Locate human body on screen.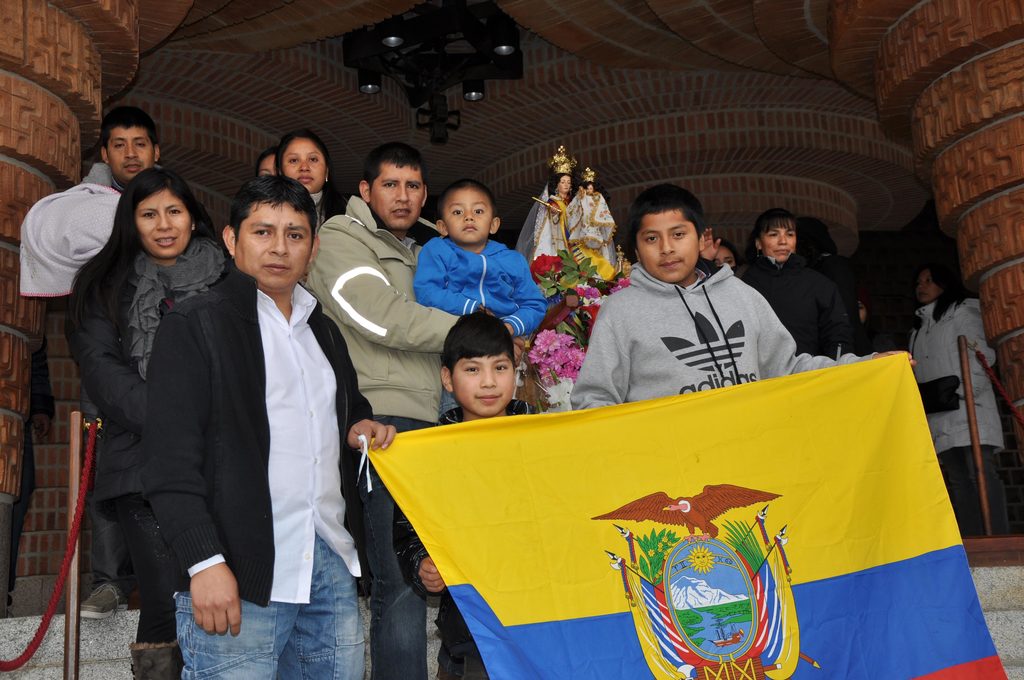
On screen at (x1=569, y1=177, x2=914, y2=410).
